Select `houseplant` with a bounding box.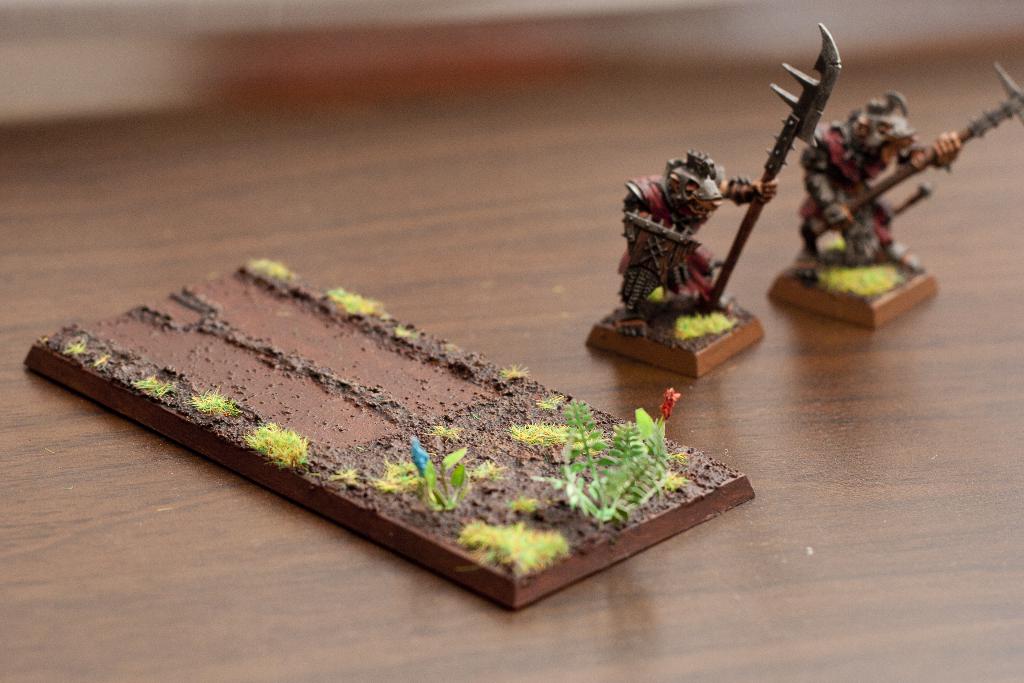
529:394:685:550.
